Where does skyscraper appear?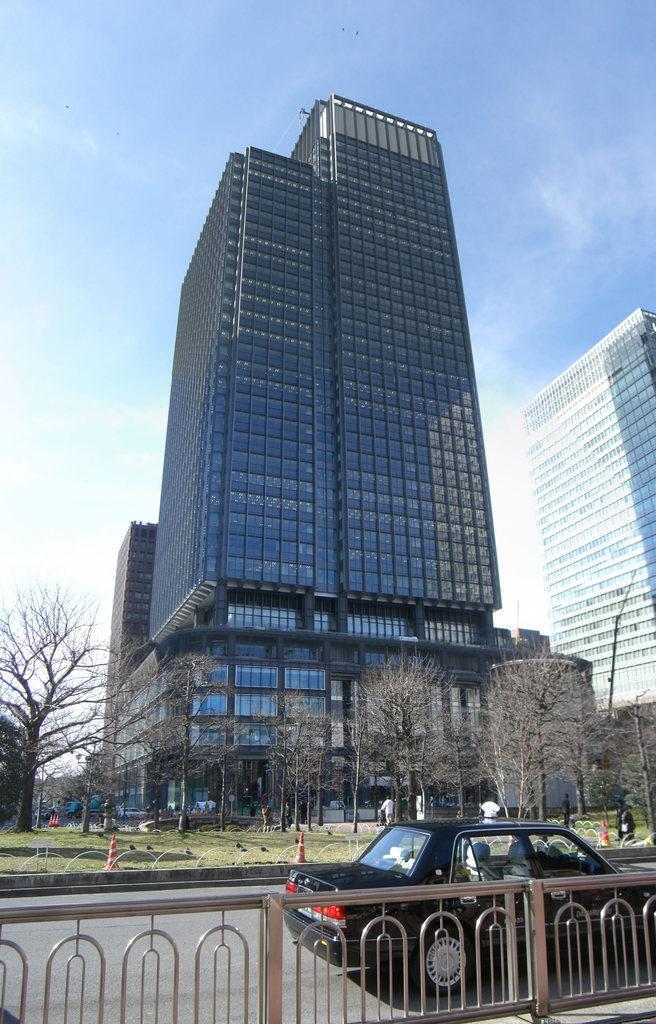
Appears at select_region(126, 99, 521, 819).
